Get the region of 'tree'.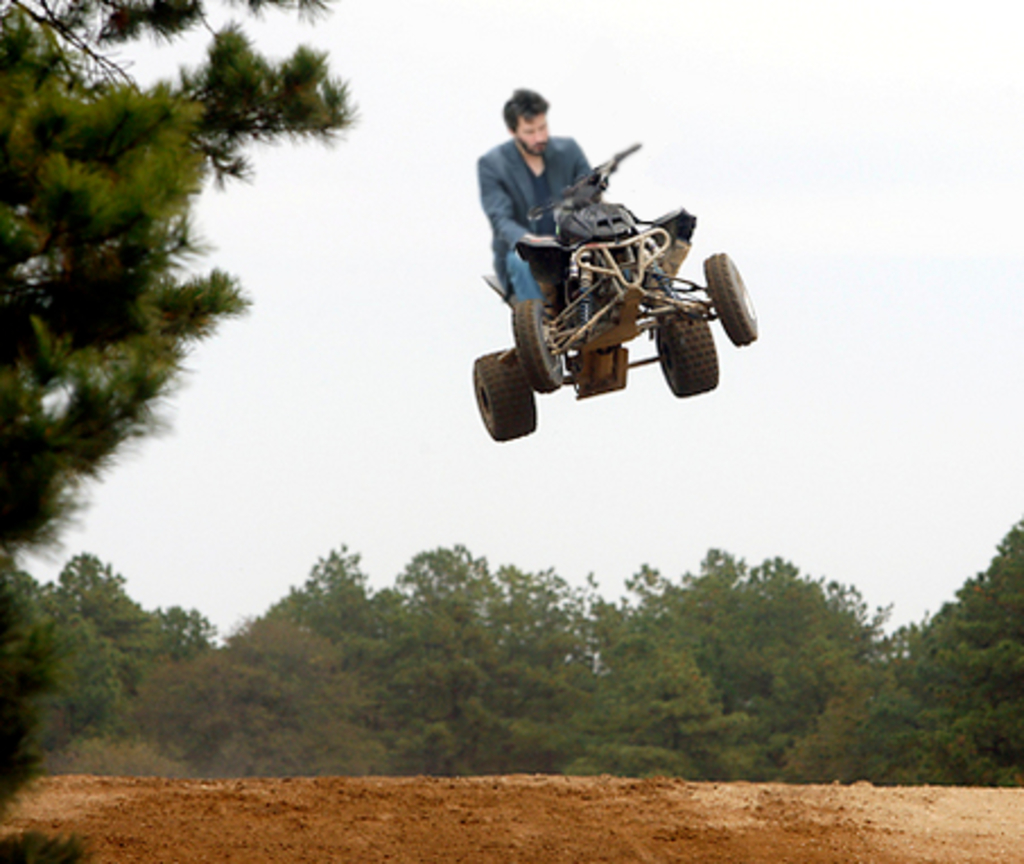
box=[870, 516, 1022, 783].
